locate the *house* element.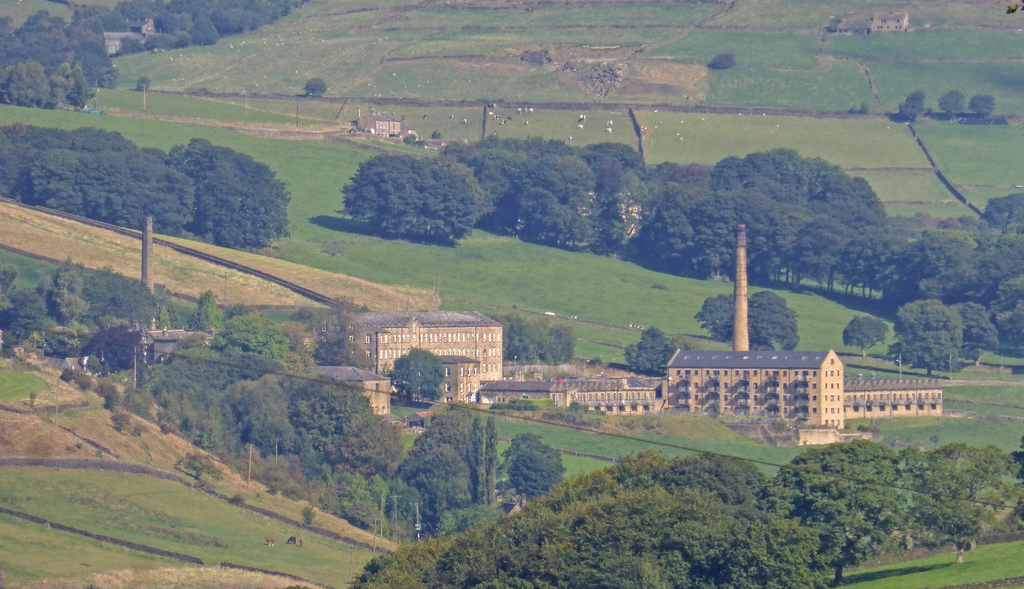
Element bbox: (x1=347, y1=302, x2=508, y2=407).
